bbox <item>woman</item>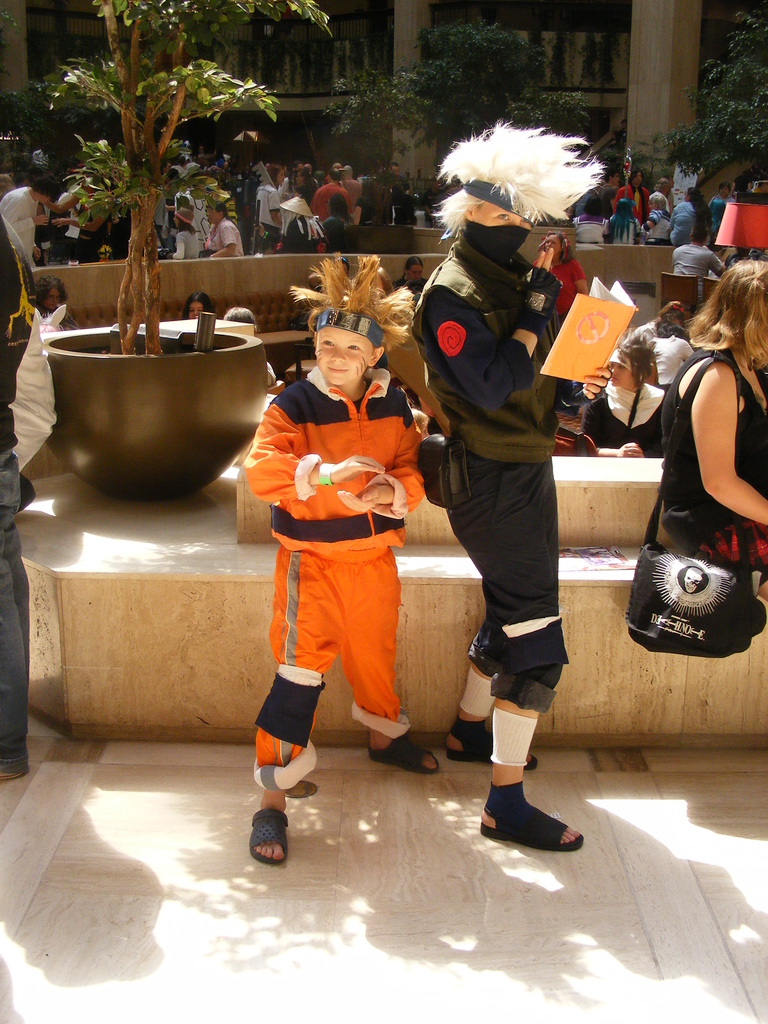
<bbox>182, 290, 217, 318</bbox>
